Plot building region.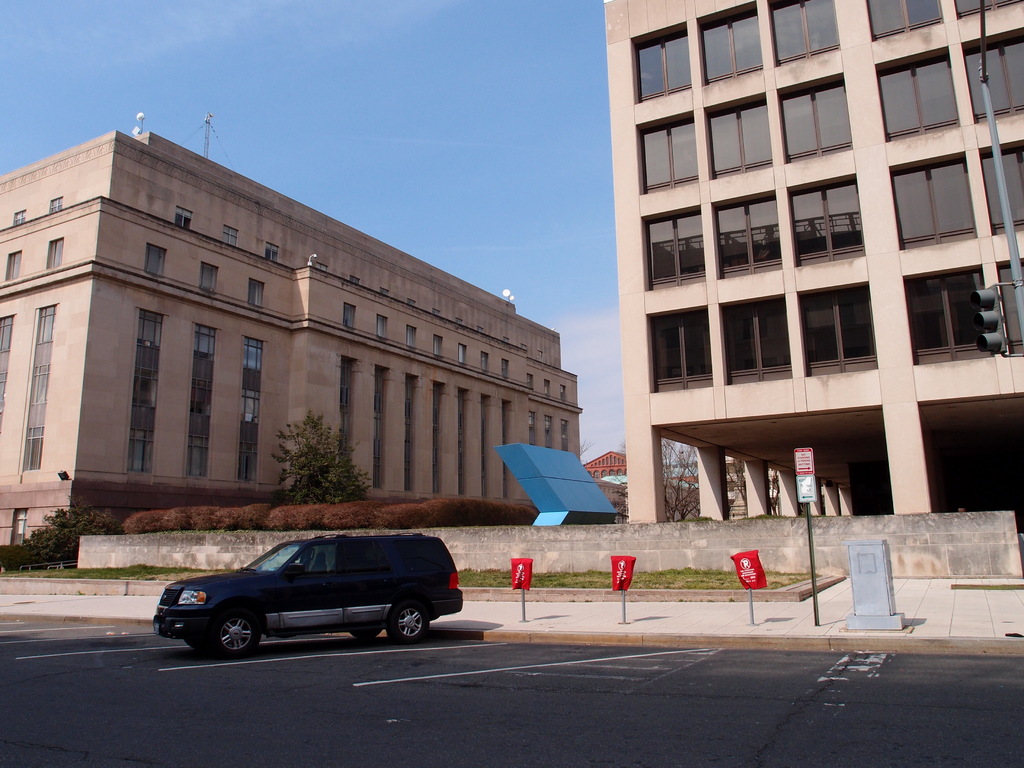
Plotted at [left=583, top=452, right=628, bottom=484].
